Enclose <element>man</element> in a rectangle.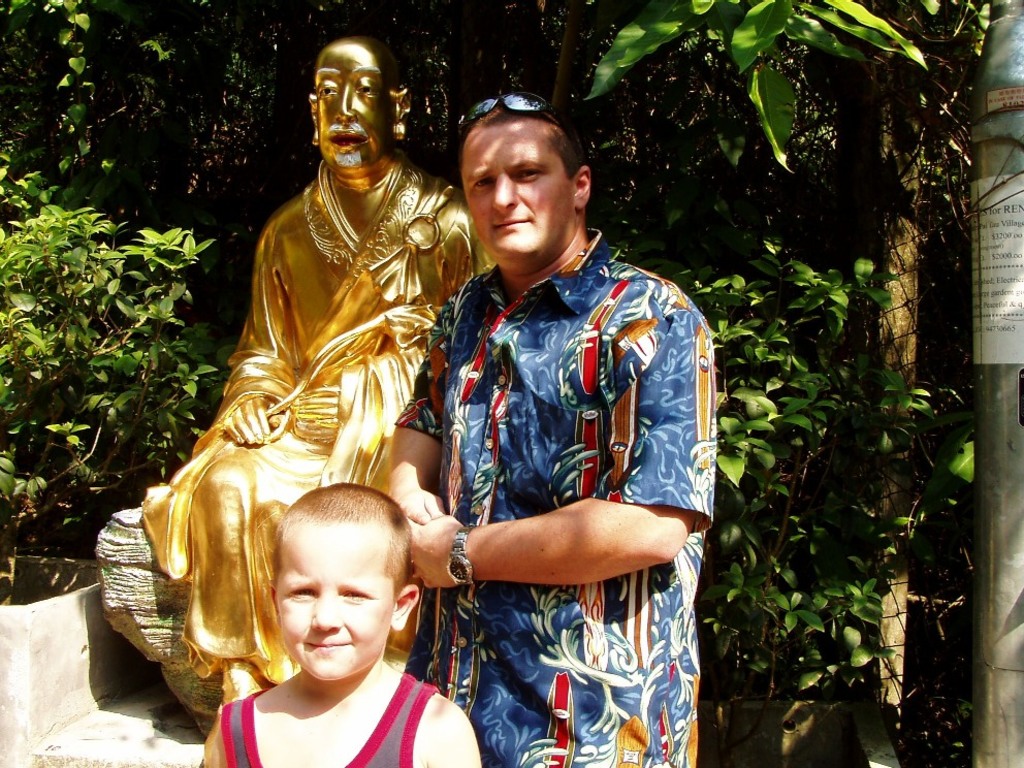
bbox=[386, 70, 704, 767].
